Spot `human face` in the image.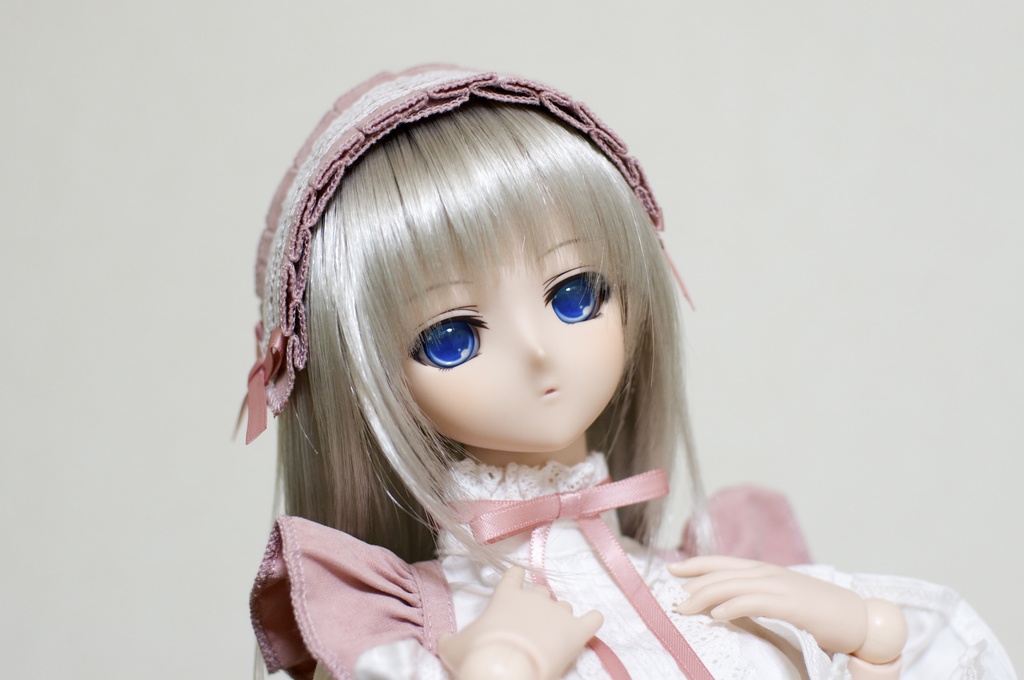
`human face` found at bbox=(401, 225, 620, 452).
